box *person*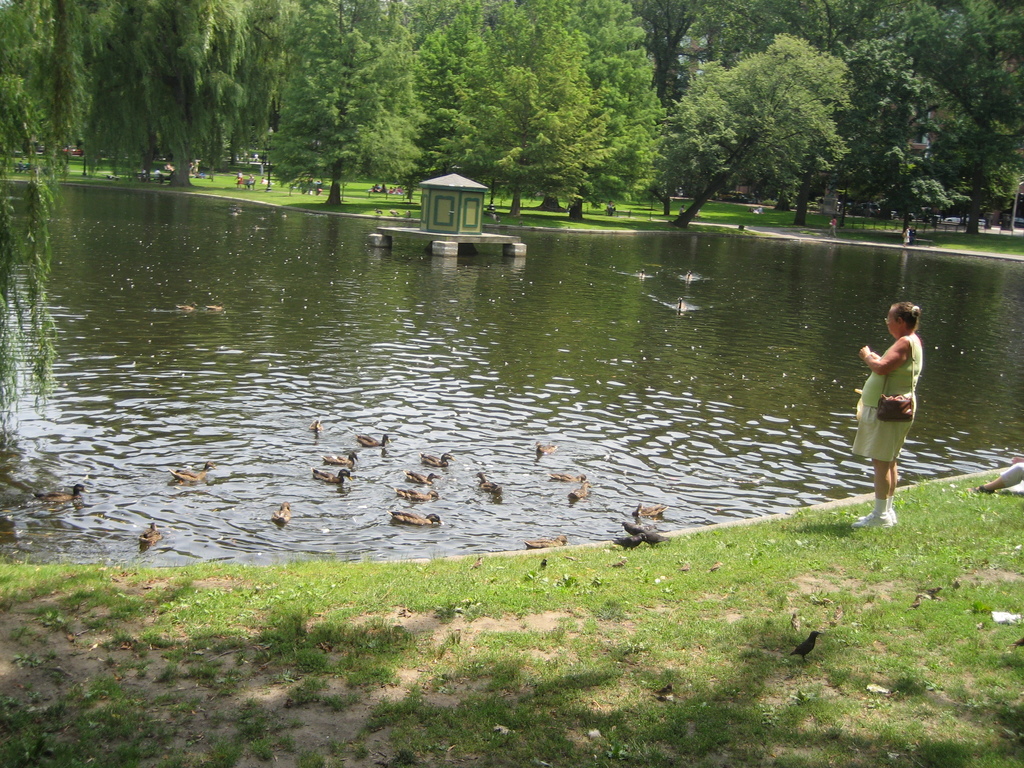
crop(845, 296, 925, 536)
